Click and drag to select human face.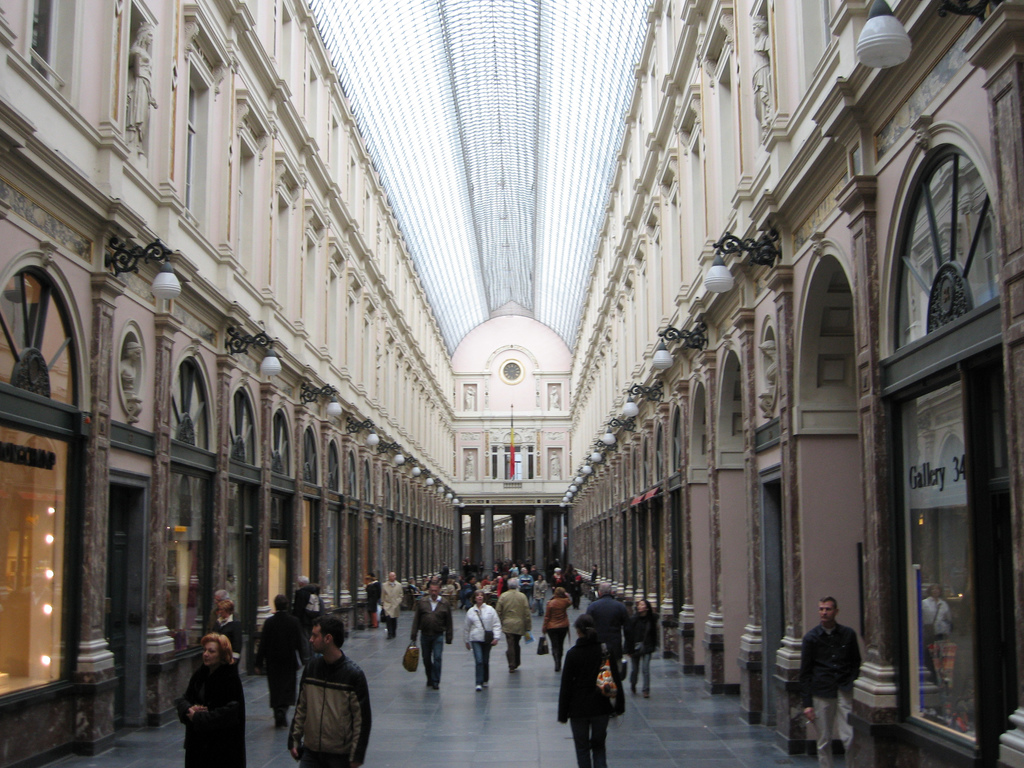
Selection: {"x1": 818, "y1": 602, "x2": 836, "y2": 623}.
